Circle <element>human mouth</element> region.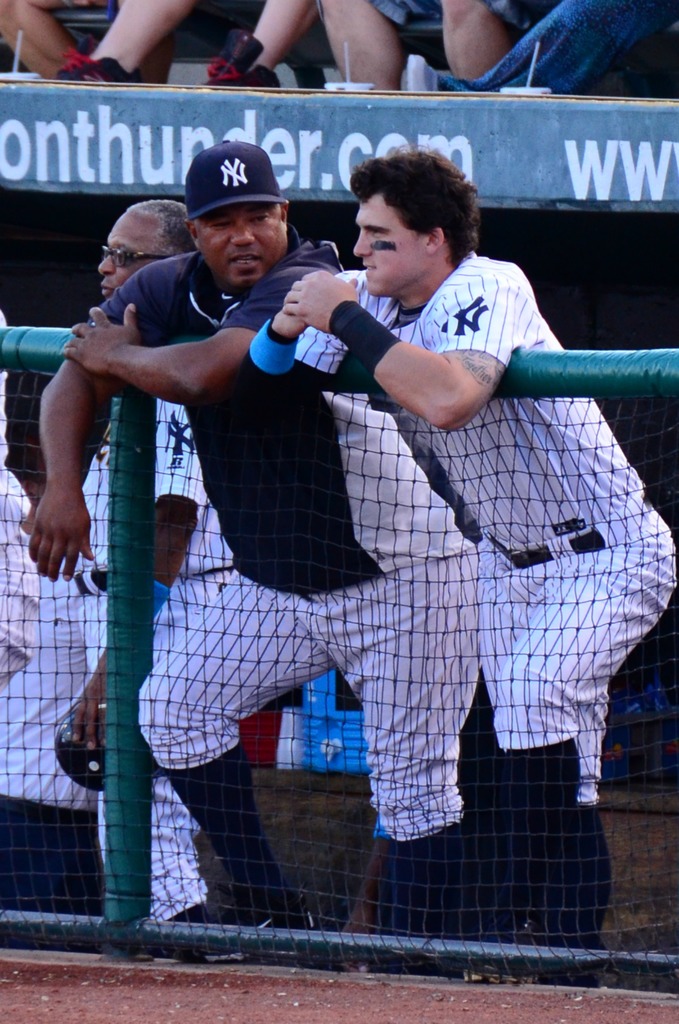
Region: {"x1": 99, "y1": 284, "x2": 116, "y2": 298}.
